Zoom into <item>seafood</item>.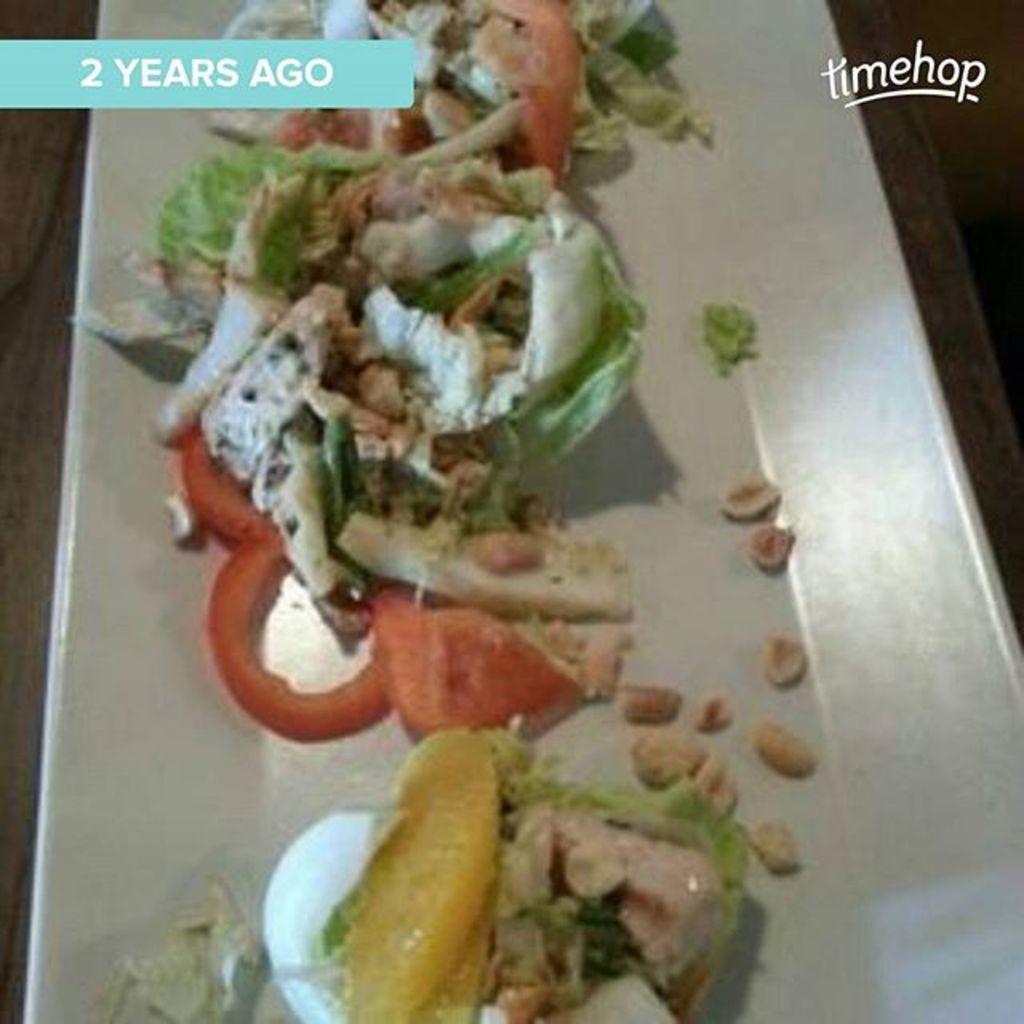
Zoom target: (x1=464, y1=0, x2=584, y2=178).
